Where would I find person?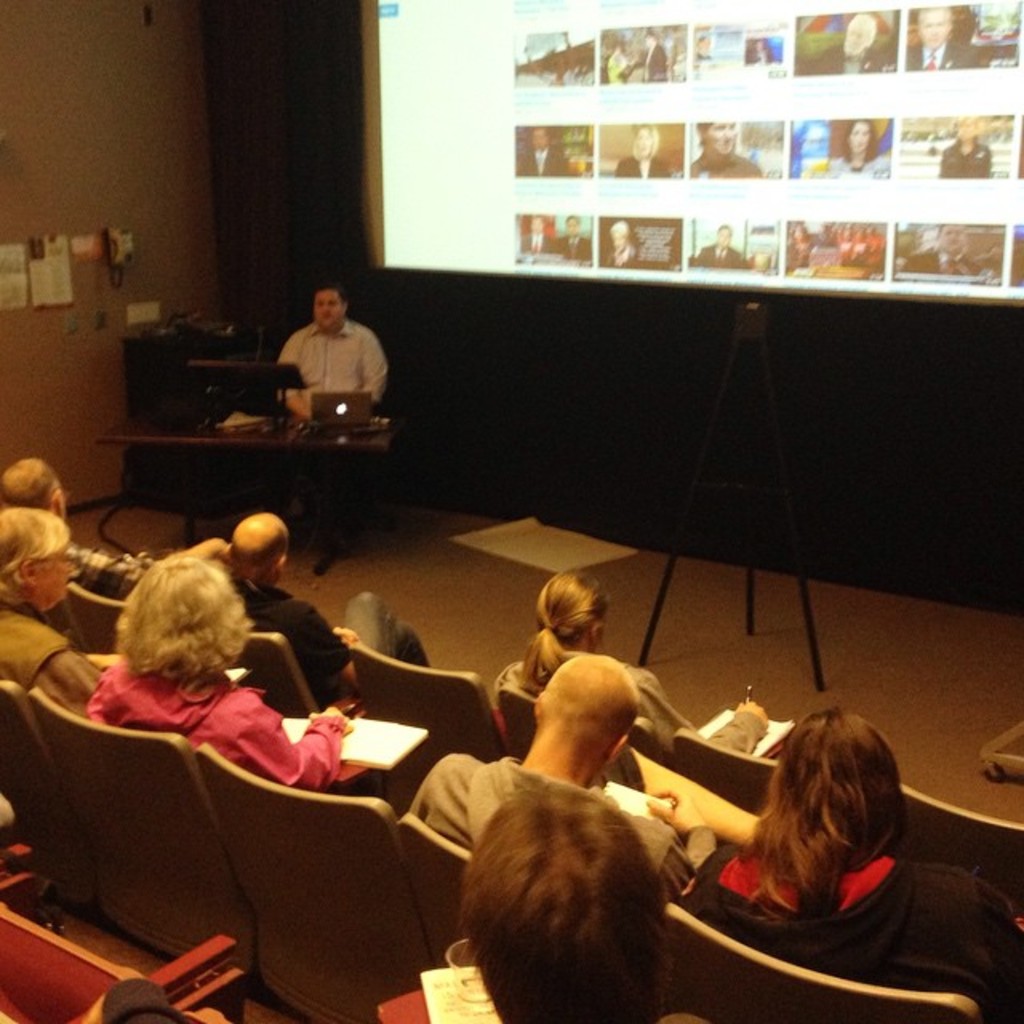
At <bbox>694, 120, 765, 181</bbox>.
